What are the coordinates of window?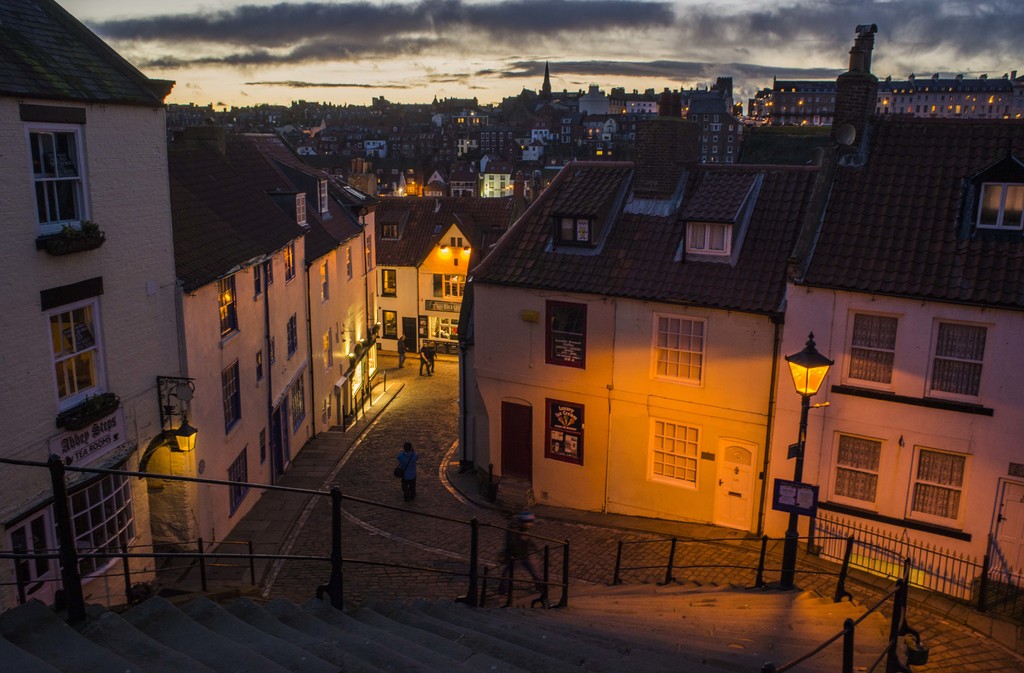
rect(833, 432, 881, 504).
